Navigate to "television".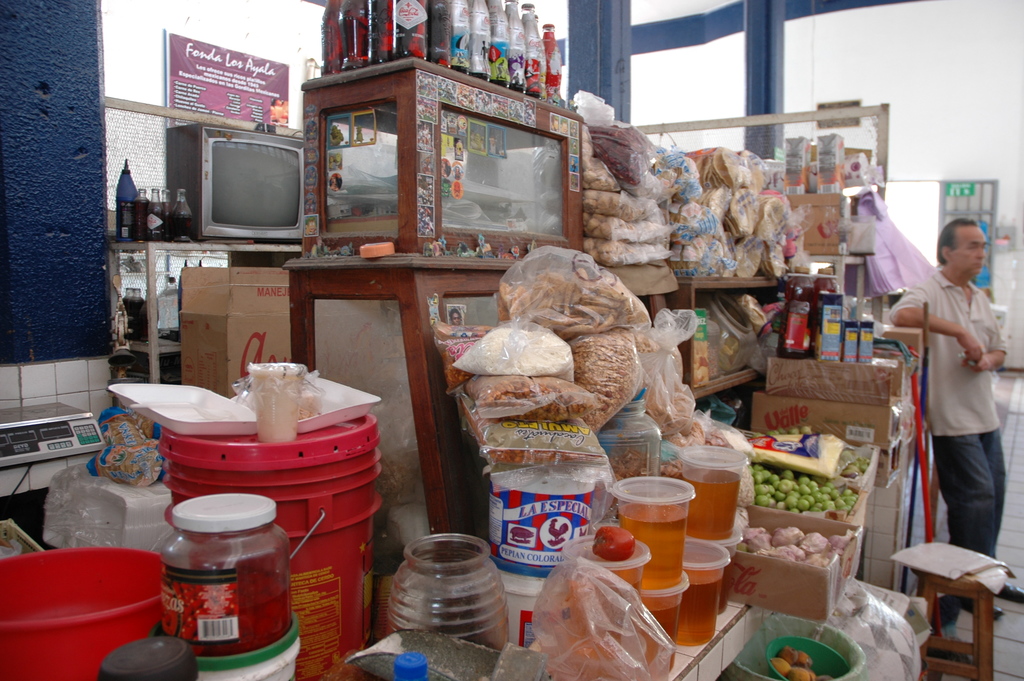
Navigation target: x1=159 y1=119 x2=309 y2=237.
